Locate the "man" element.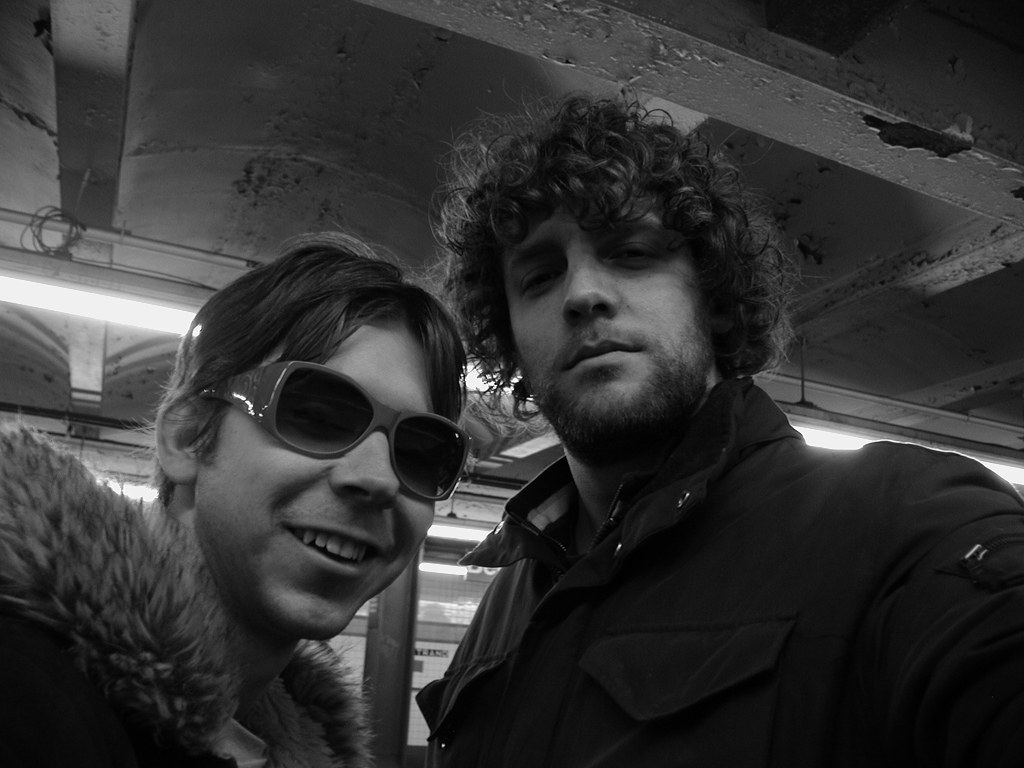
Element bbox: 1 221 489 767.
